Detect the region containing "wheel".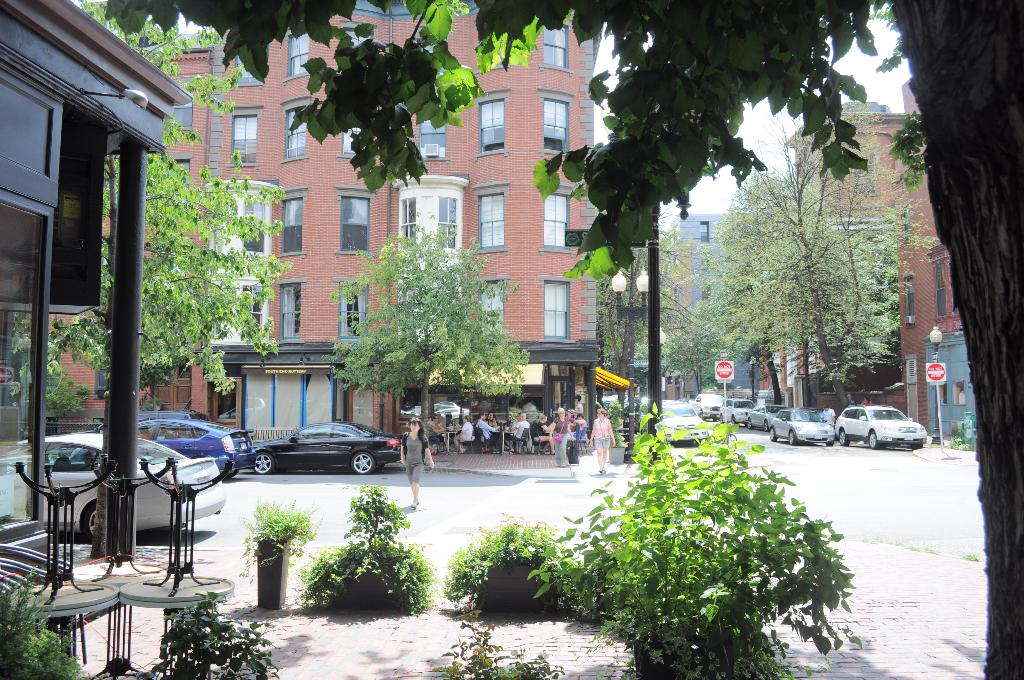
box=[870, 432, 877, 449].
